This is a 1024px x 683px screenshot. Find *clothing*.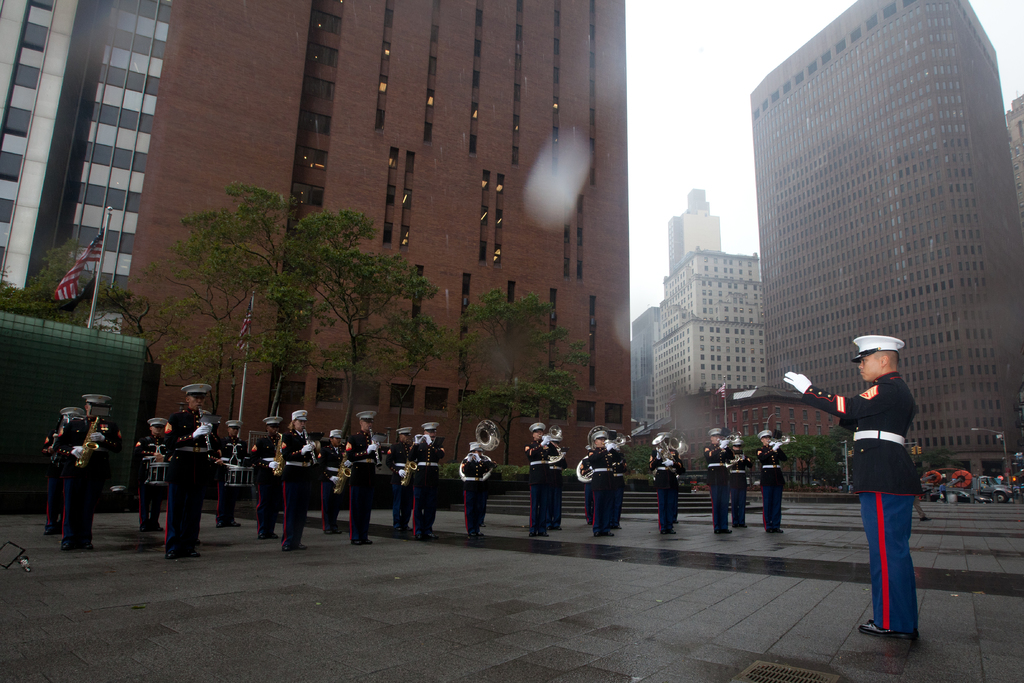
Bounding box: box(161, 403, 221, 552).
